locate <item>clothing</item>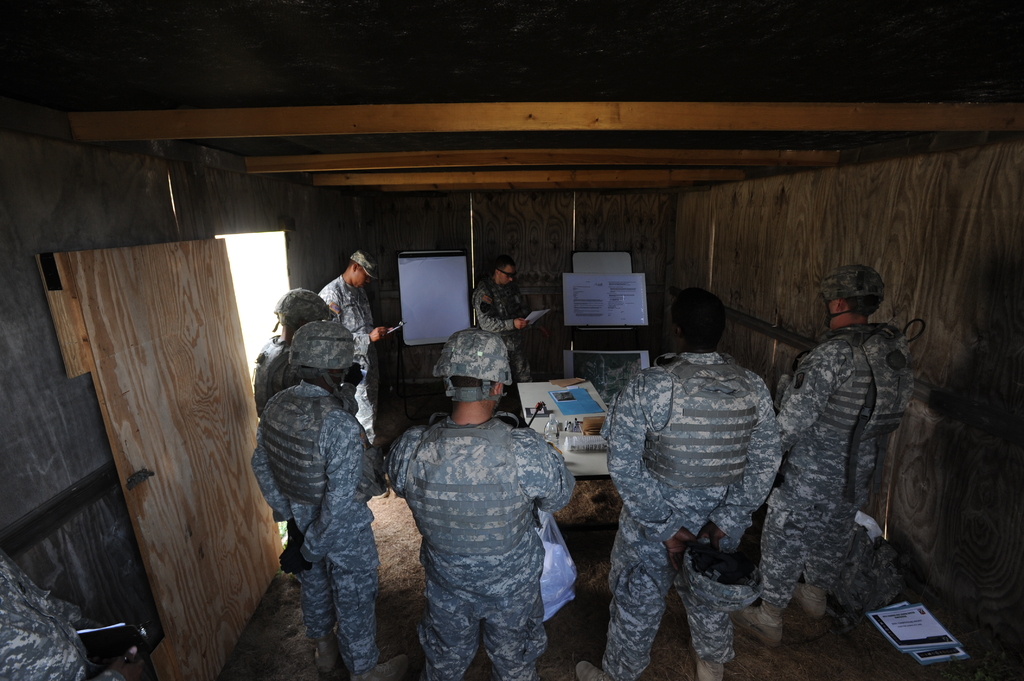
(252, 381, 362, 680)
